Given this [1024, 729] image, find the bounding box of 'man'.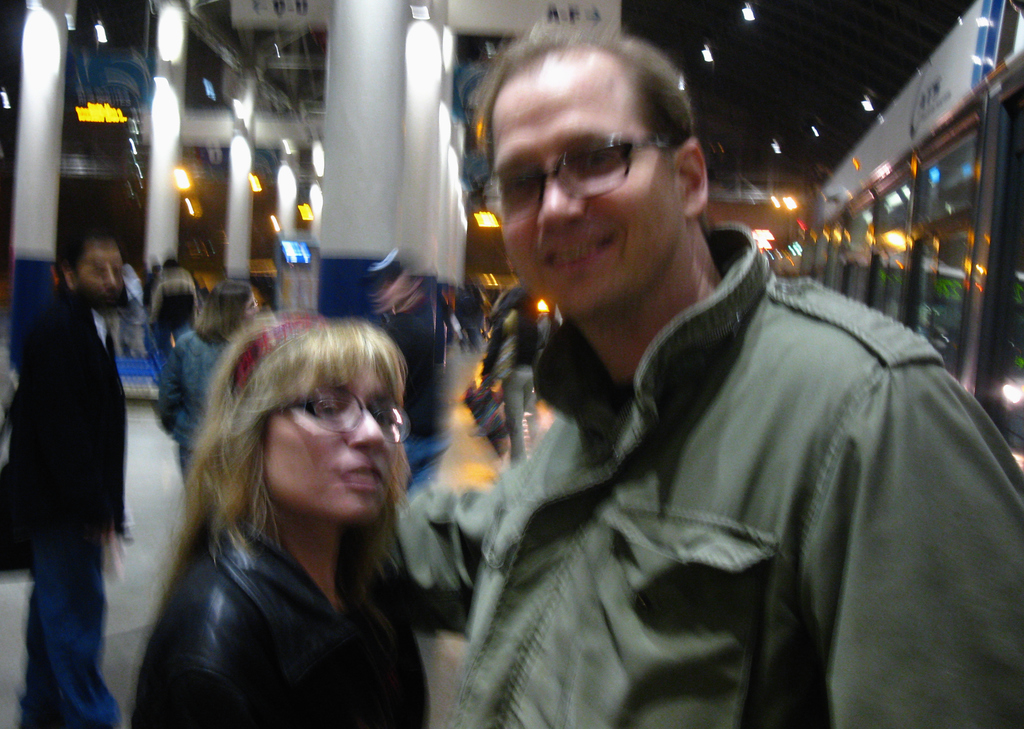
left=6, top=228, right=134, bottom=728.
